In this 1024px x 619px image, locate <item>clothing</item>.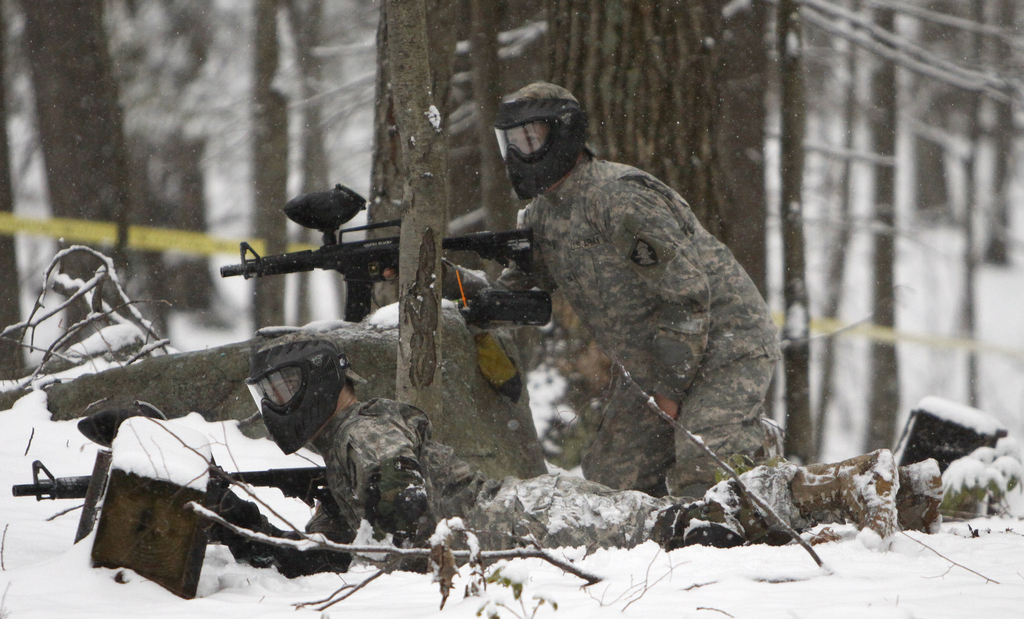
Bounding box: 435 162 787 500.
